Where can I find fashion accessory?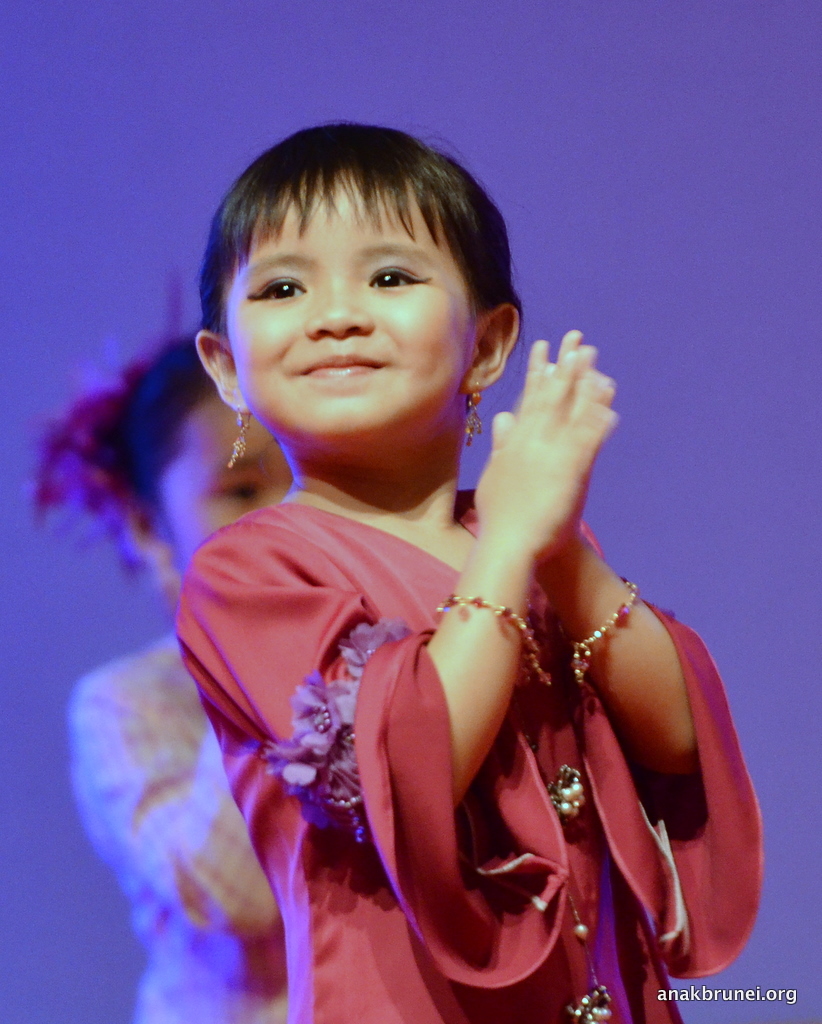
You can find it at {"x1": 546, "y1": 766, "x2": 581, "y2": 829}.
